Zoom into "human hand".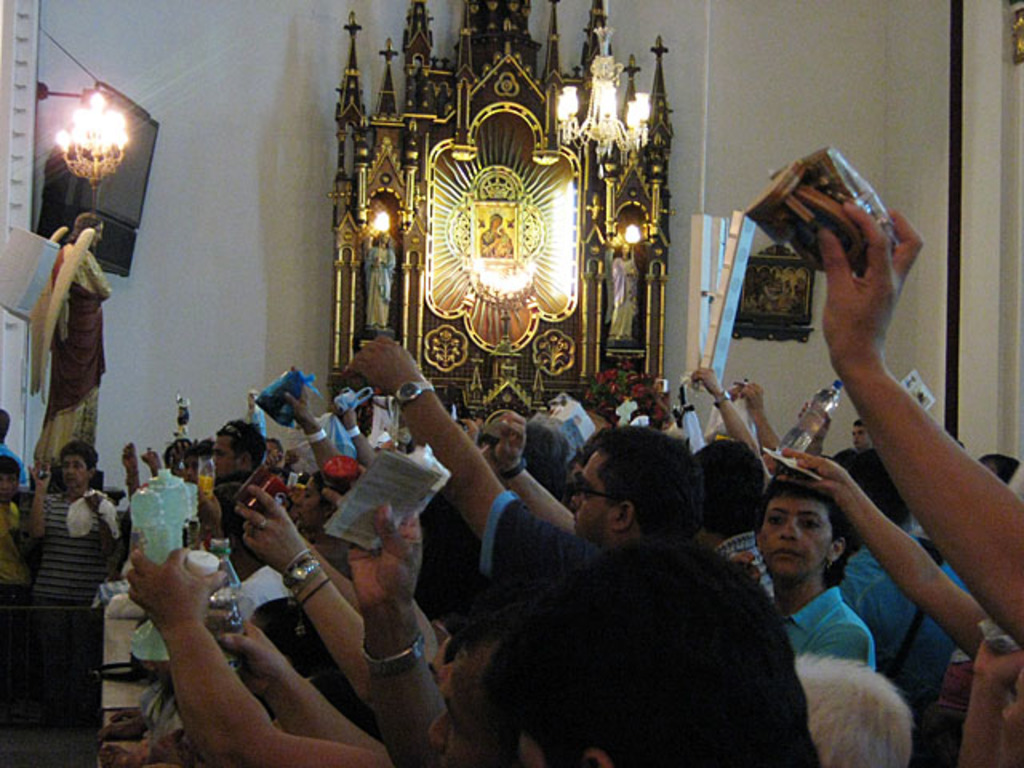
Zoom target: box=[734, 379, 765, 413].
